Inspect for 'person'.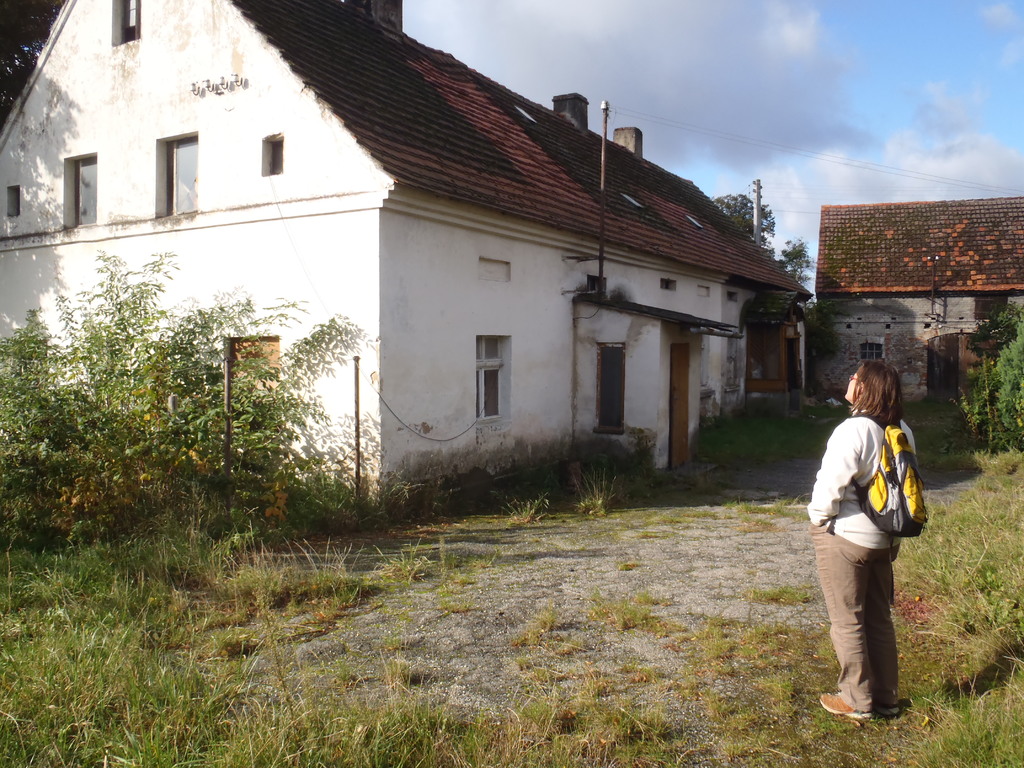
Inspection: detection(814, 347, 928, 721).
